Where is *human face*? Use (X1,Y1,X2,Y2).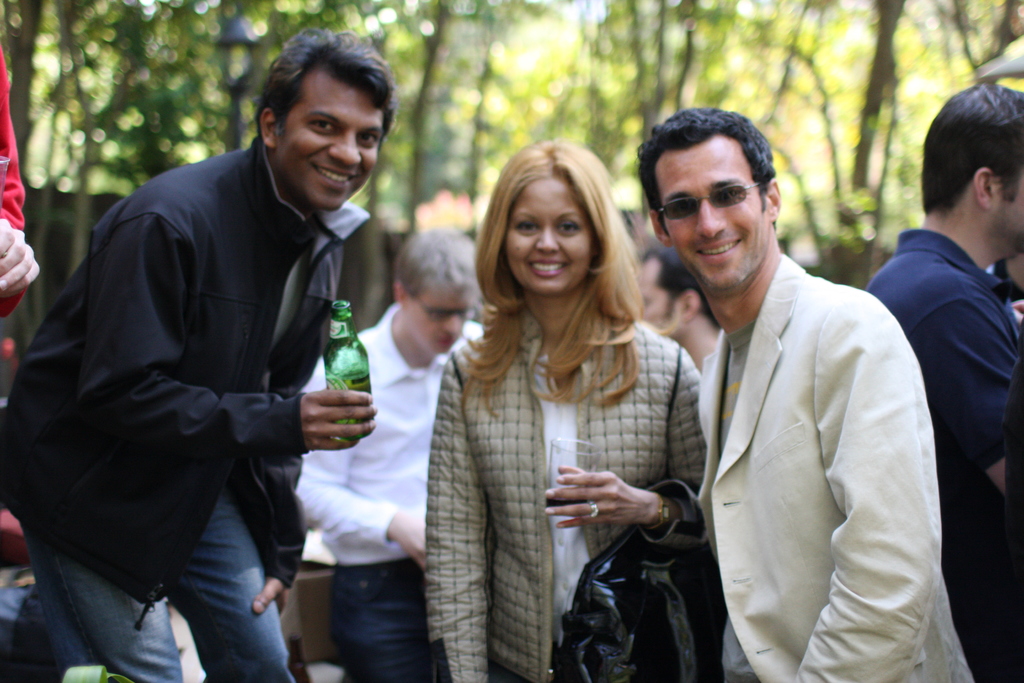
(287,100,383,204).
